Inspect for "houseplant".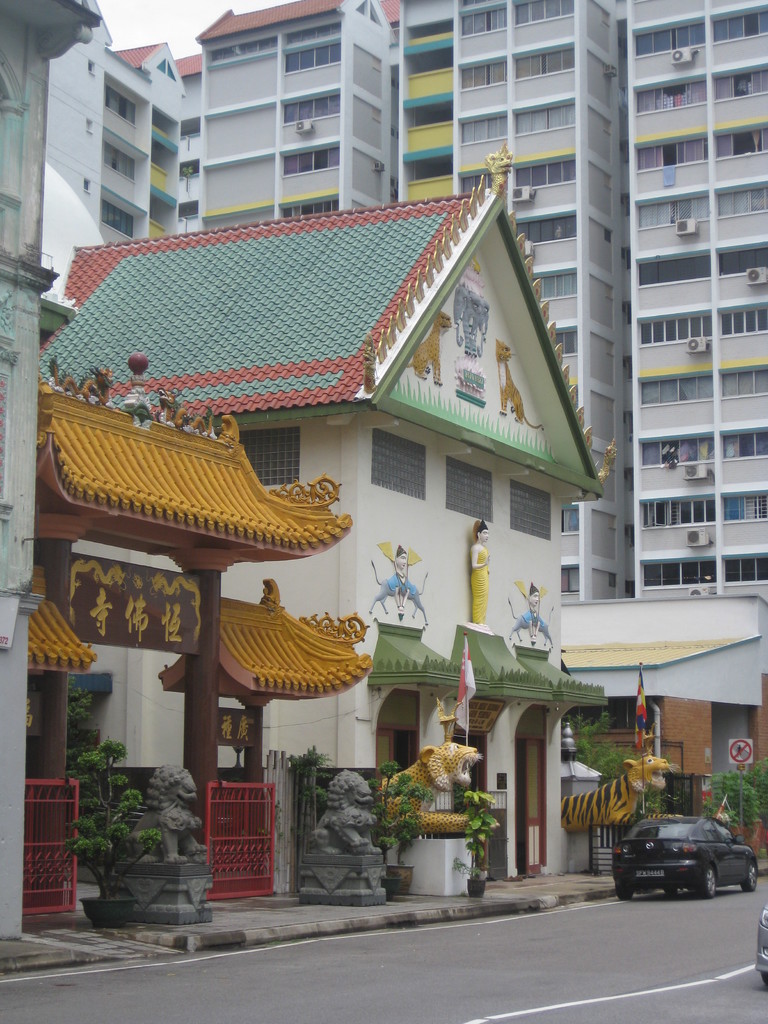
Inspection: BBox(61, 738, 172, 930).
